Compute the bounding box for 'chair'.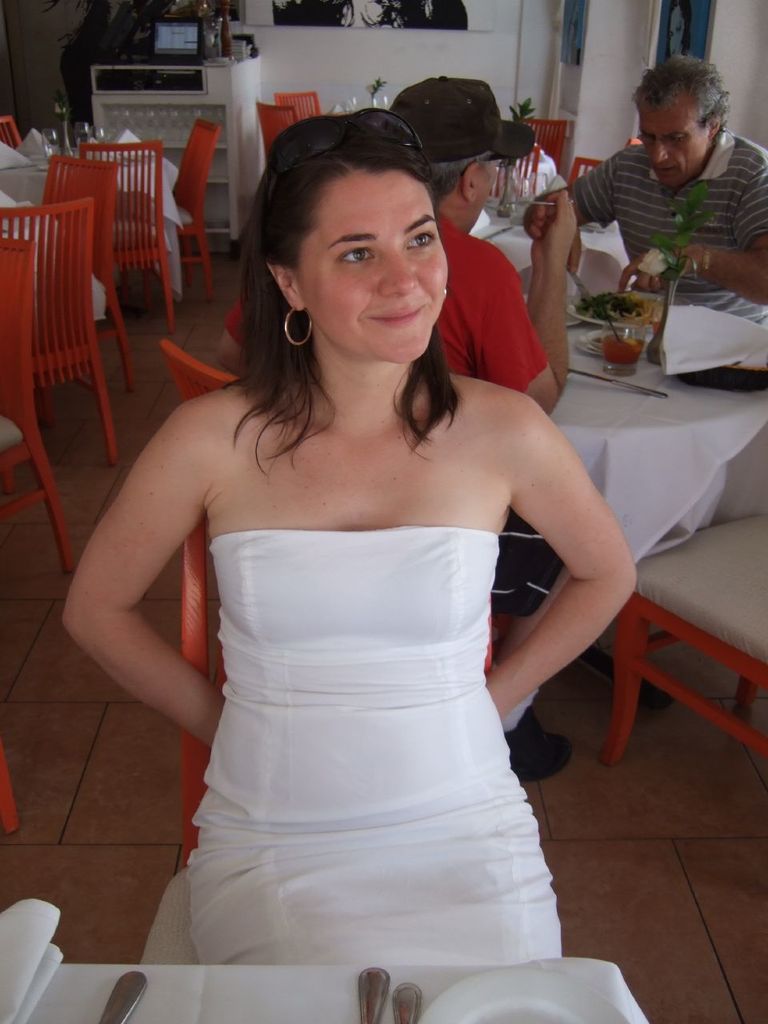
detection(45, 156, 137, 374).
